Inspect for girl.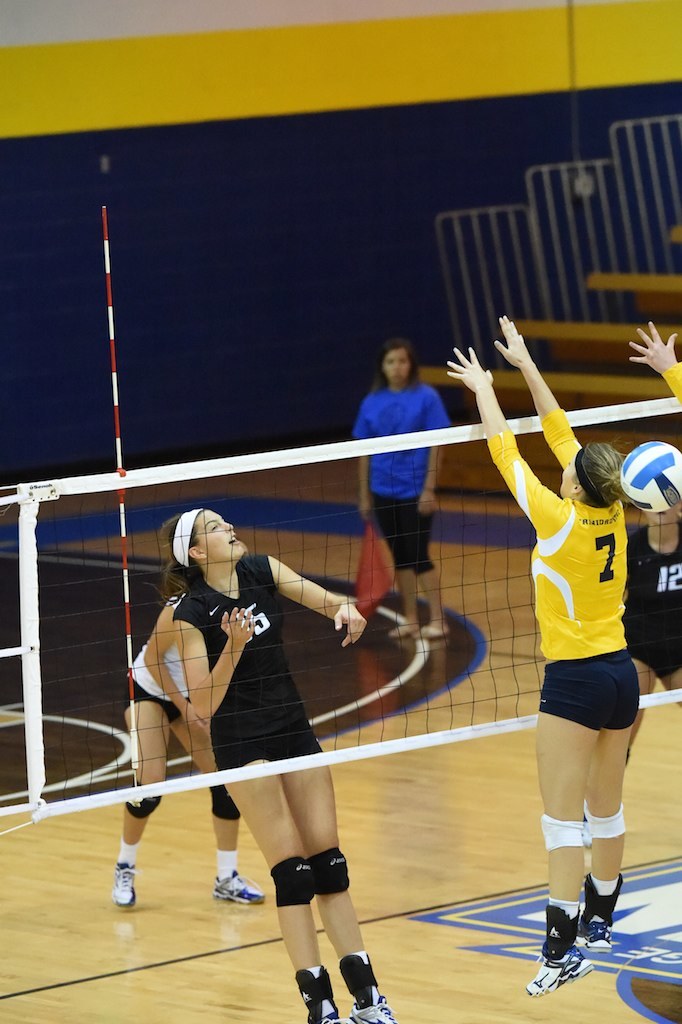
Inspection: bbox=(443, 313, 638, 994).
